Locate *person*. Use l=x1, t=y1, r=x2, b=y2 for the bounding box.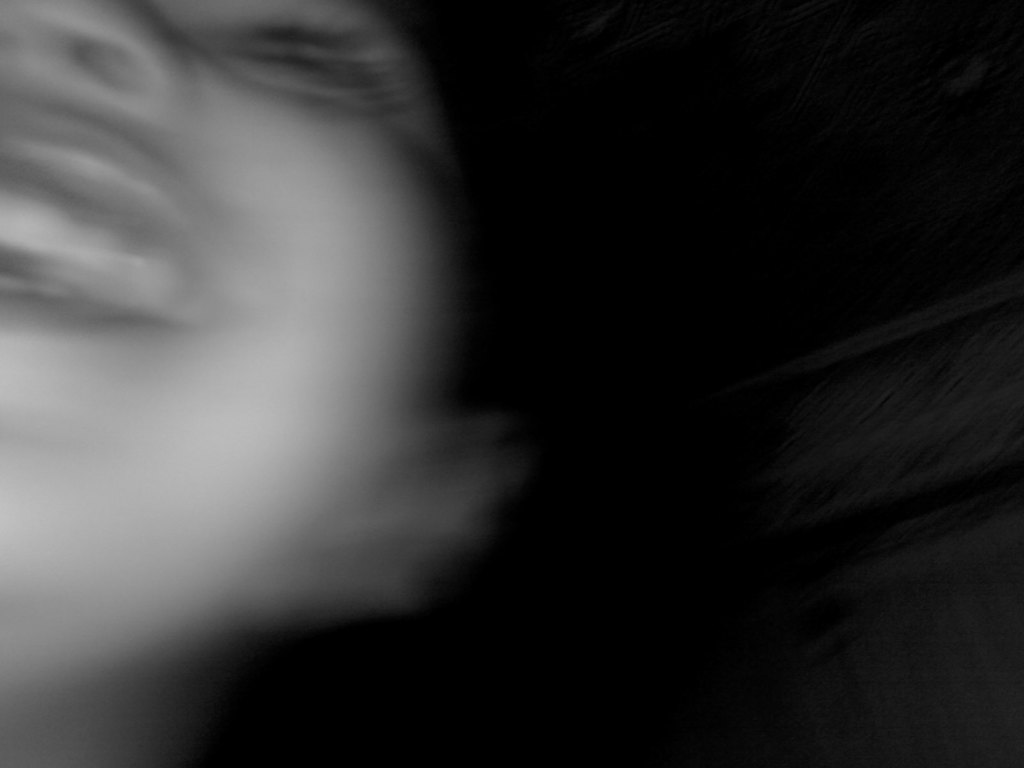
l=0, t=0, r=567, b=767.
